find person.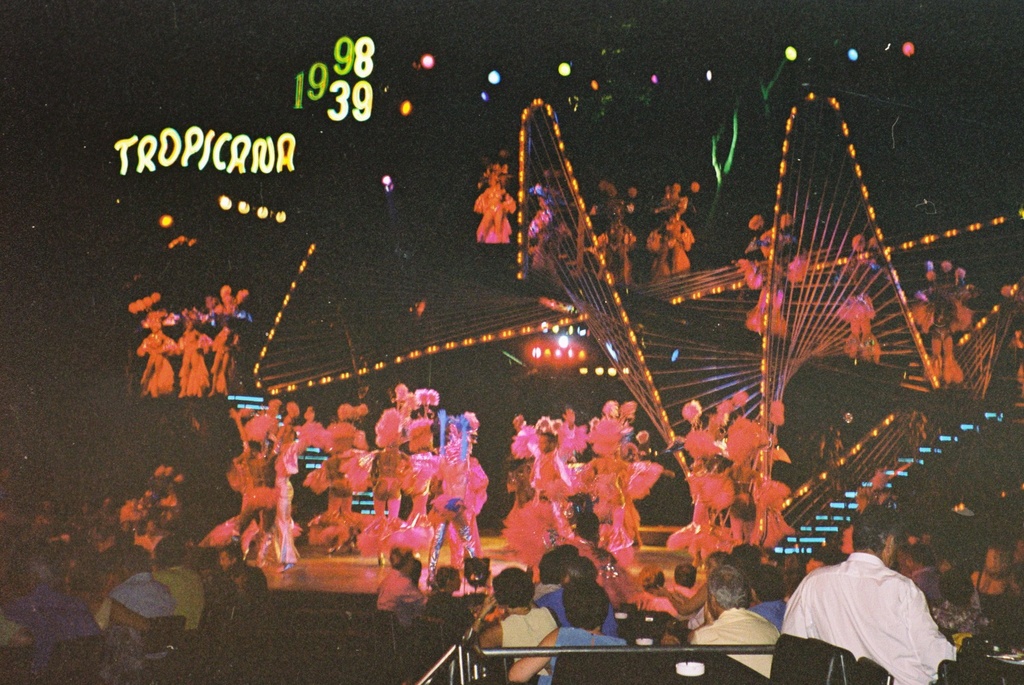
rect(792, 526, 950, 674).
